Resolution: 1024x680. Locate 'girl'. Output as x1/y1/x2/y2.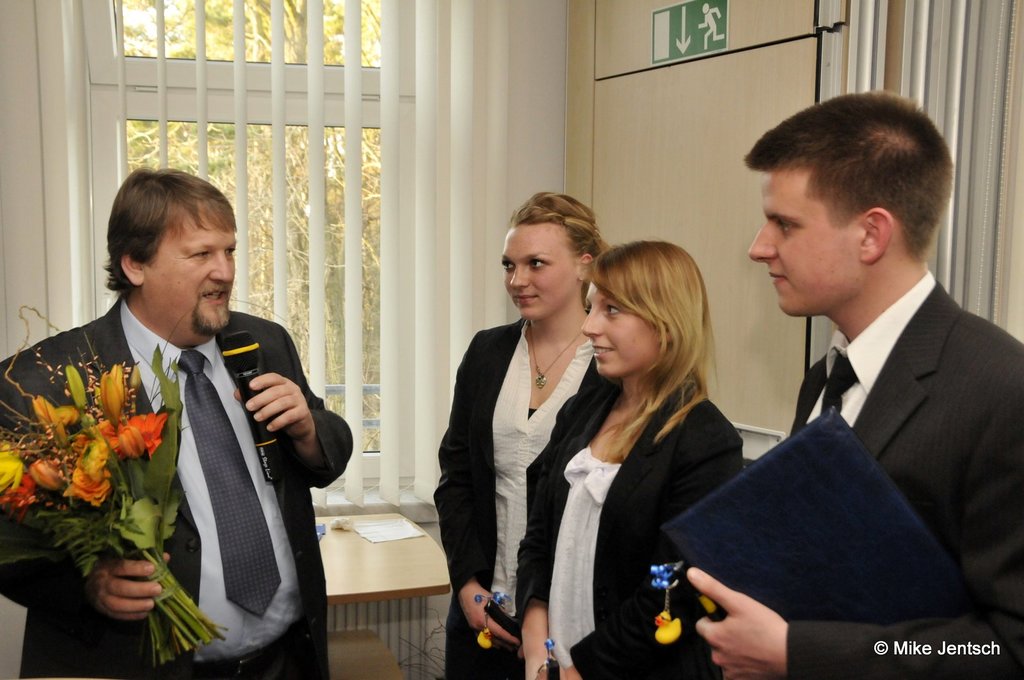
518/238/744/678.
